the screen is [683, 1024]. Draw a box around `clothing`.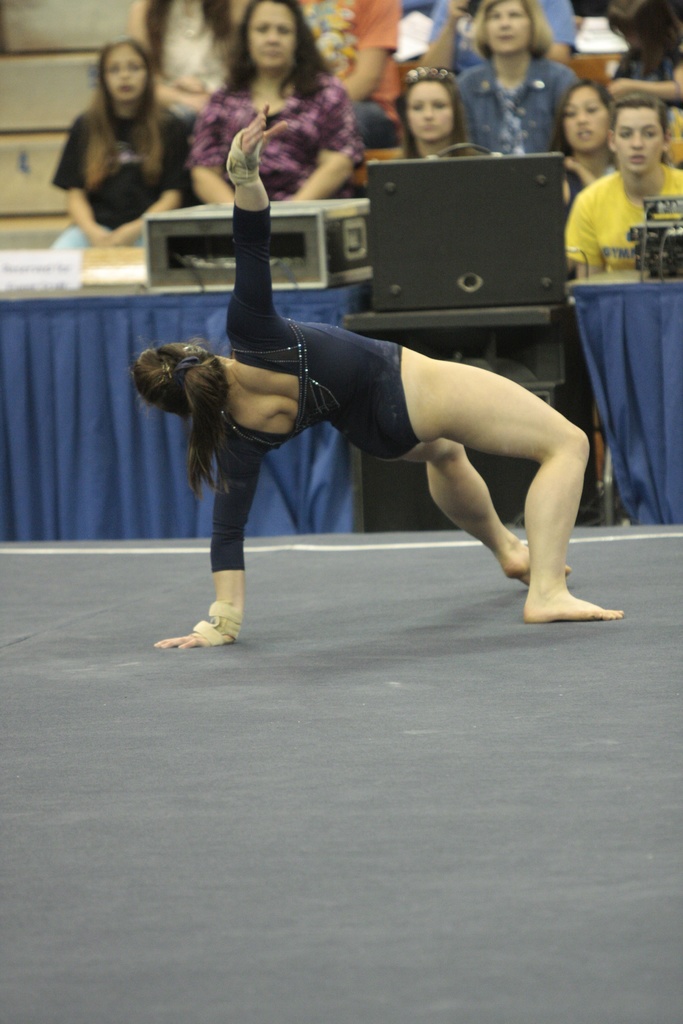
50, 99, 199, 228.
